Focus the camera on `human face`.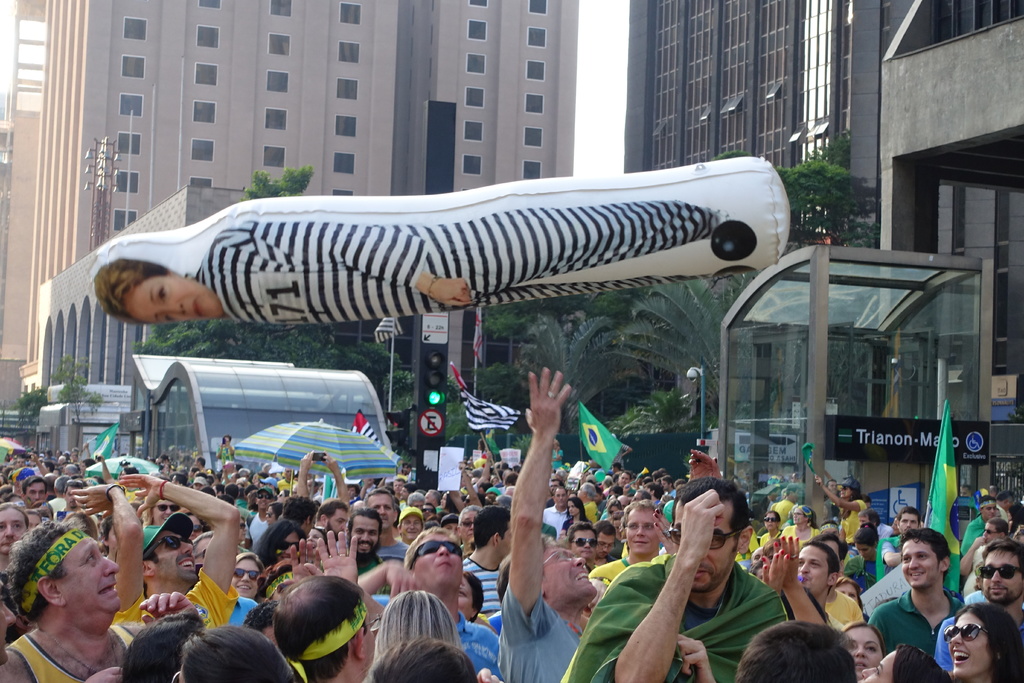
Focus region: 16:457:24:470.
